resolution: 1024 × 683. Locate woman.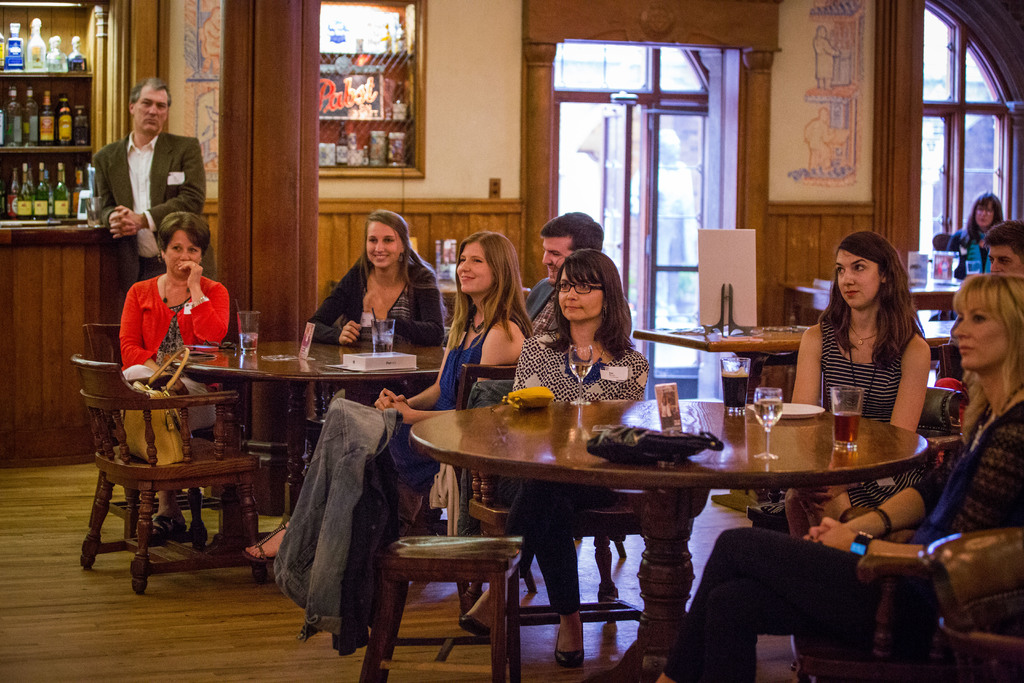
{"left": 637, "top": 252, "right": 1023, "bottom": 682}.
